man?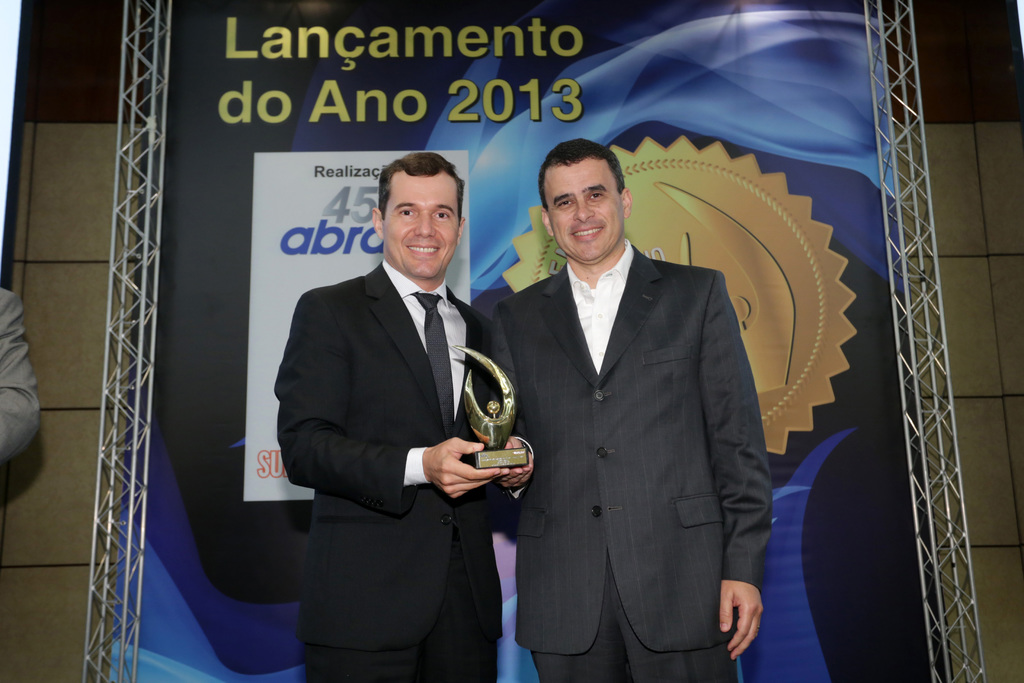
<box>271,148,534,682</box>
